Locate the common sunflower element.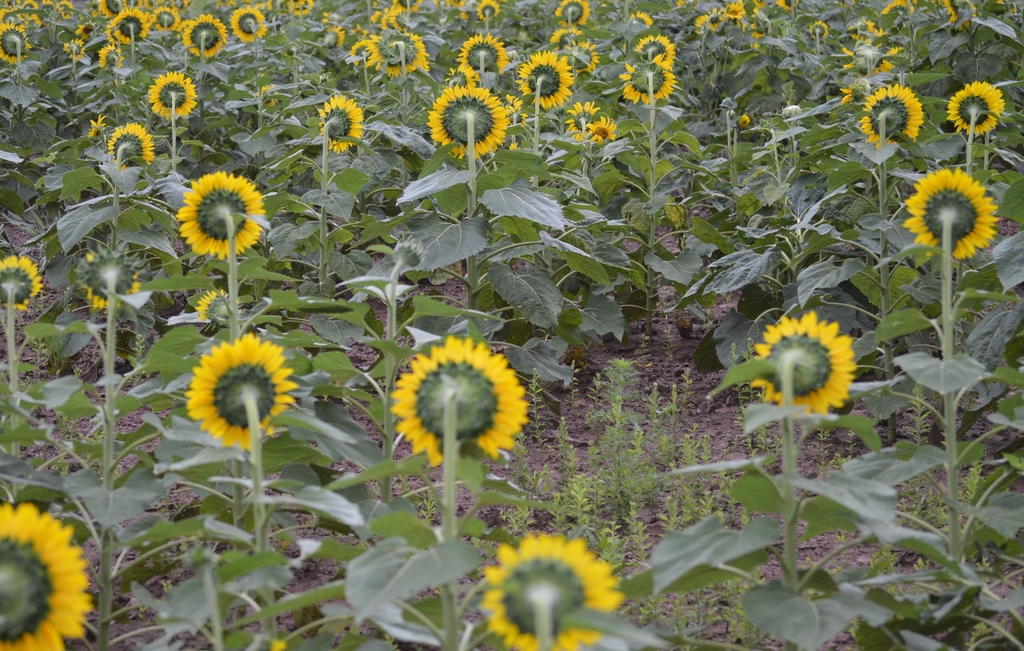
Element bbox: x1=76 y1=247 x2=136 y2=301.
